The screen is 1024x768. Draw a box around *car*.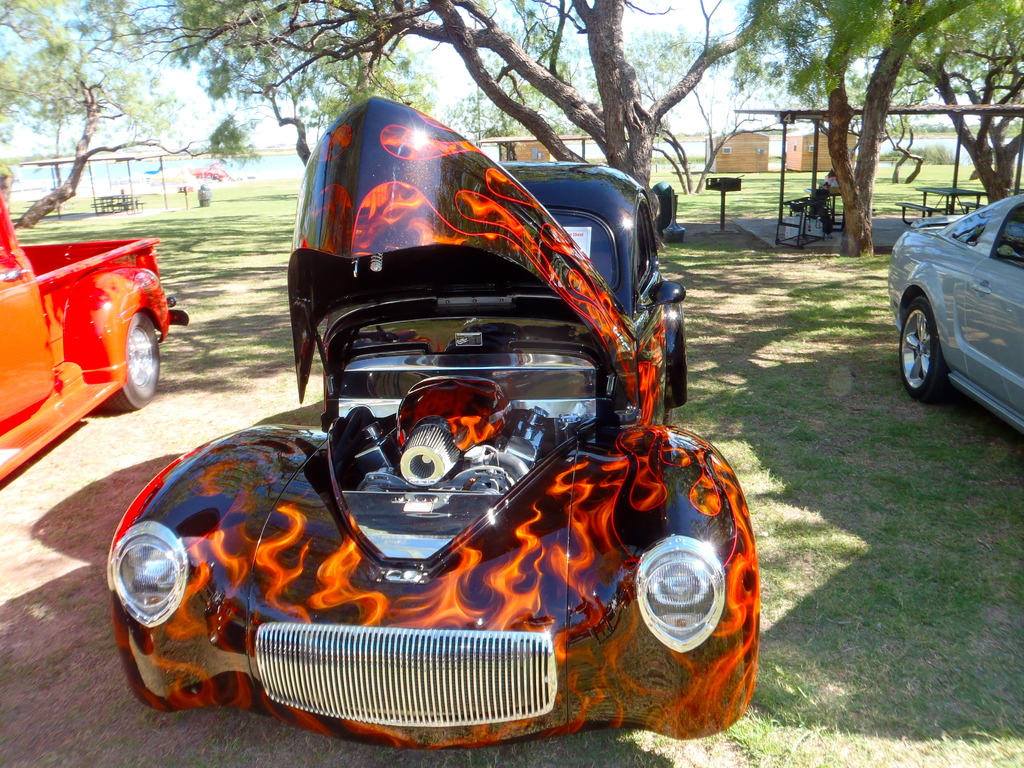
<bbox>883, 184, 1022, 433</bbox>.
